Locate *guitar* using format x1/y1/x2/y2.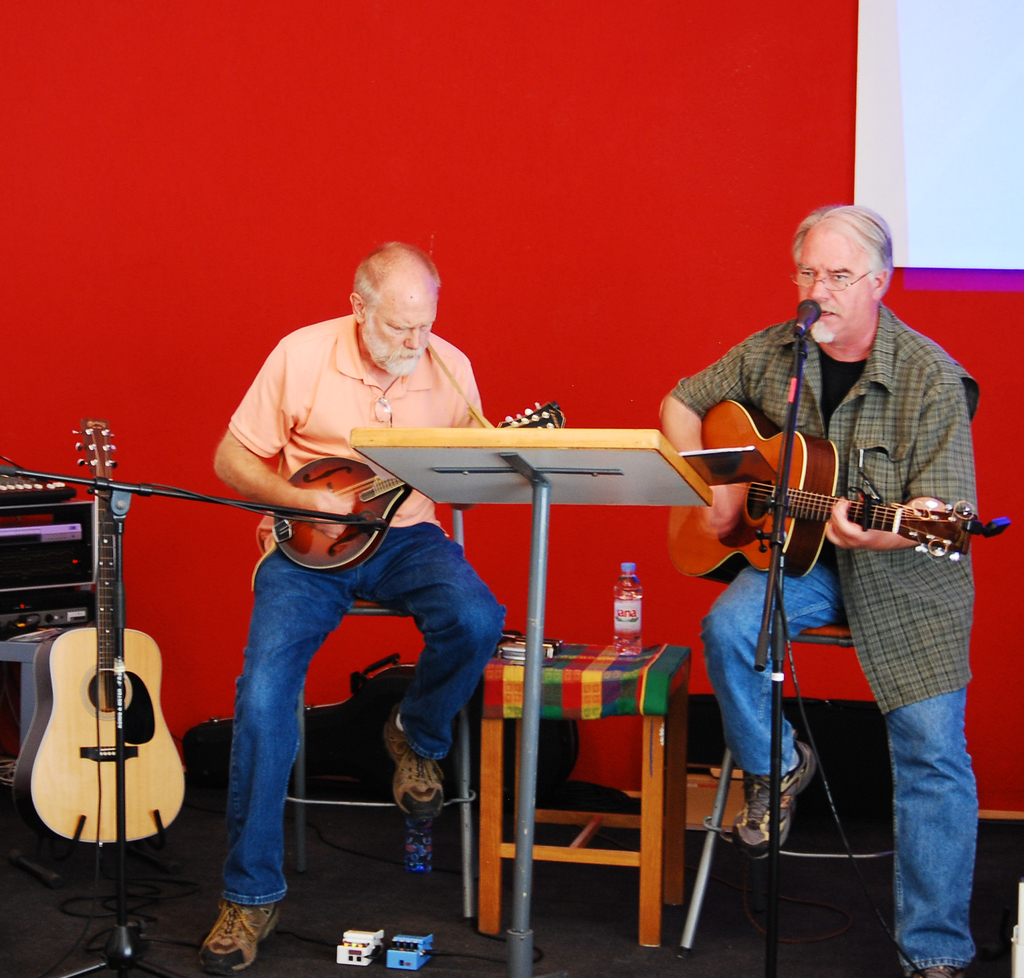
6/423/198/833.
